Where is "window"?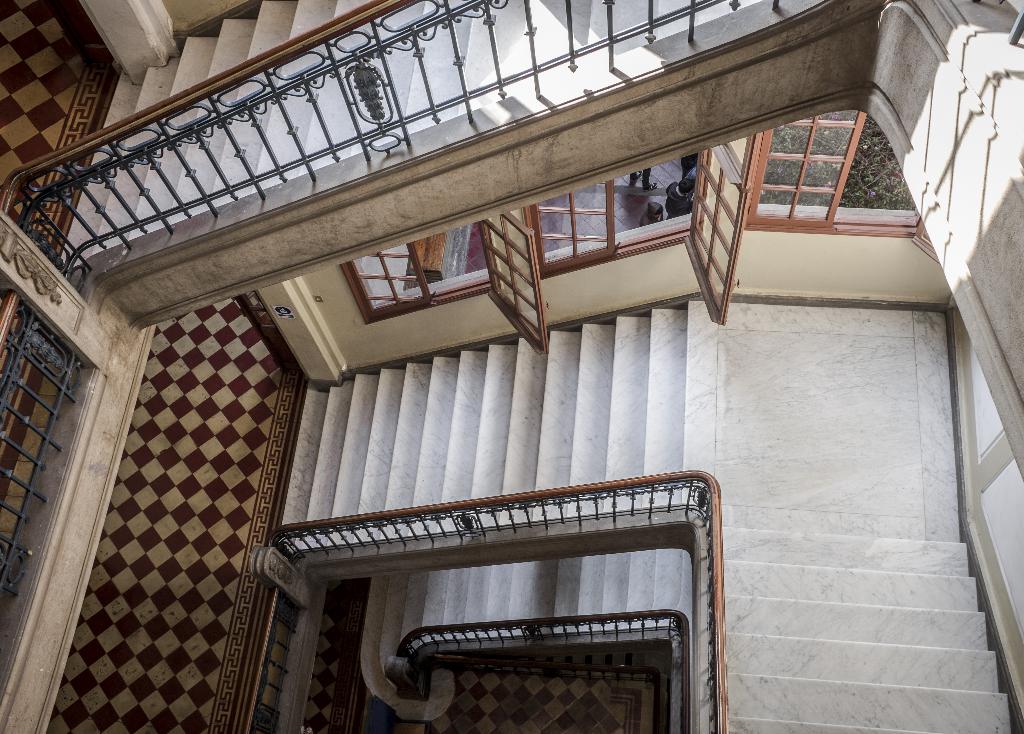
detection(737, 107, 936, 257).
